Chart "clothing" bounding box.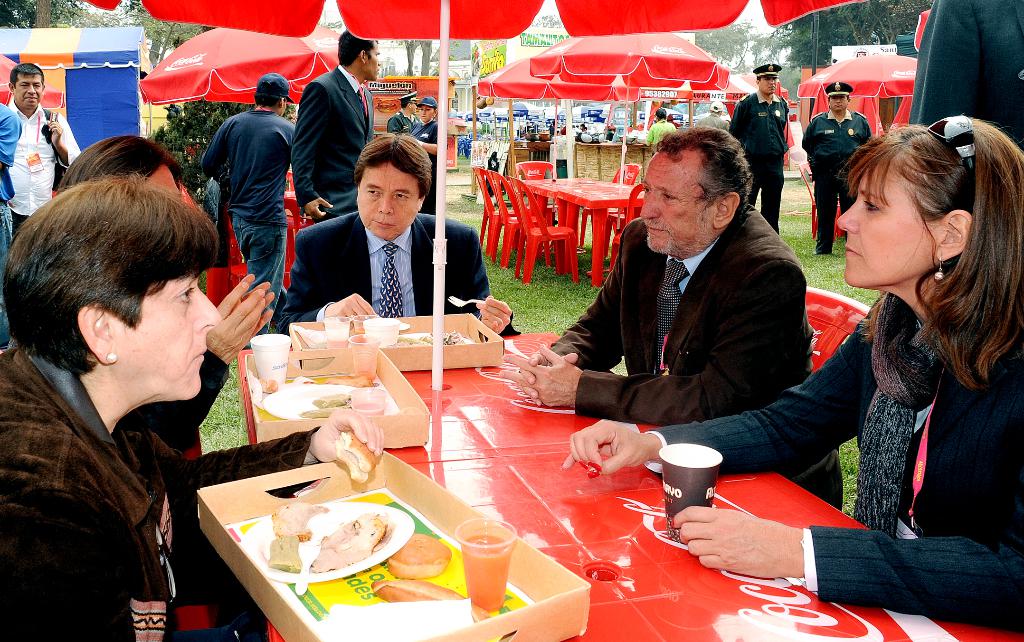
Charted: 802/109/872/175.
